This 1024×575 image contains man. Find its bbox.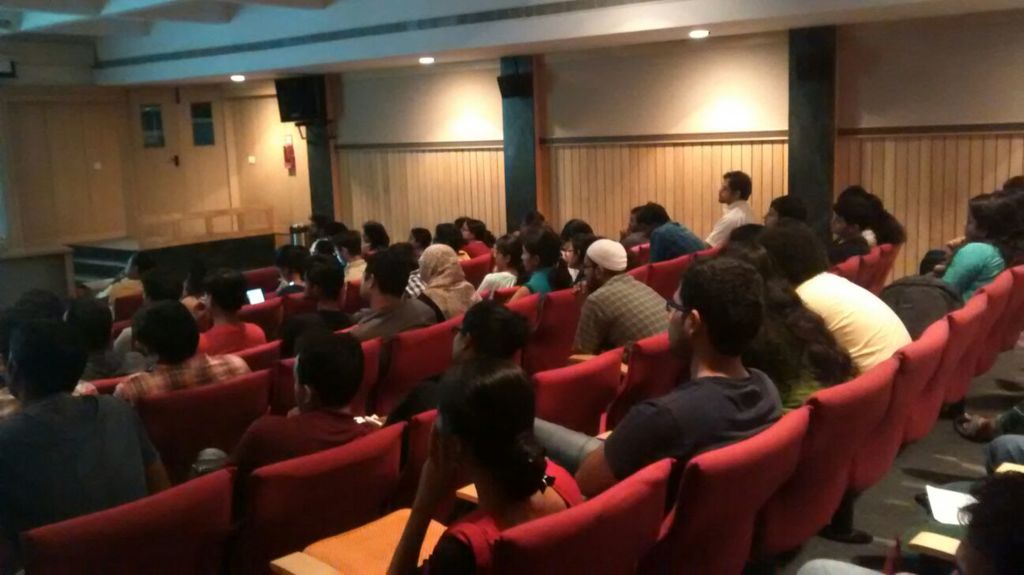
<box>643,200,702,265</box>.
